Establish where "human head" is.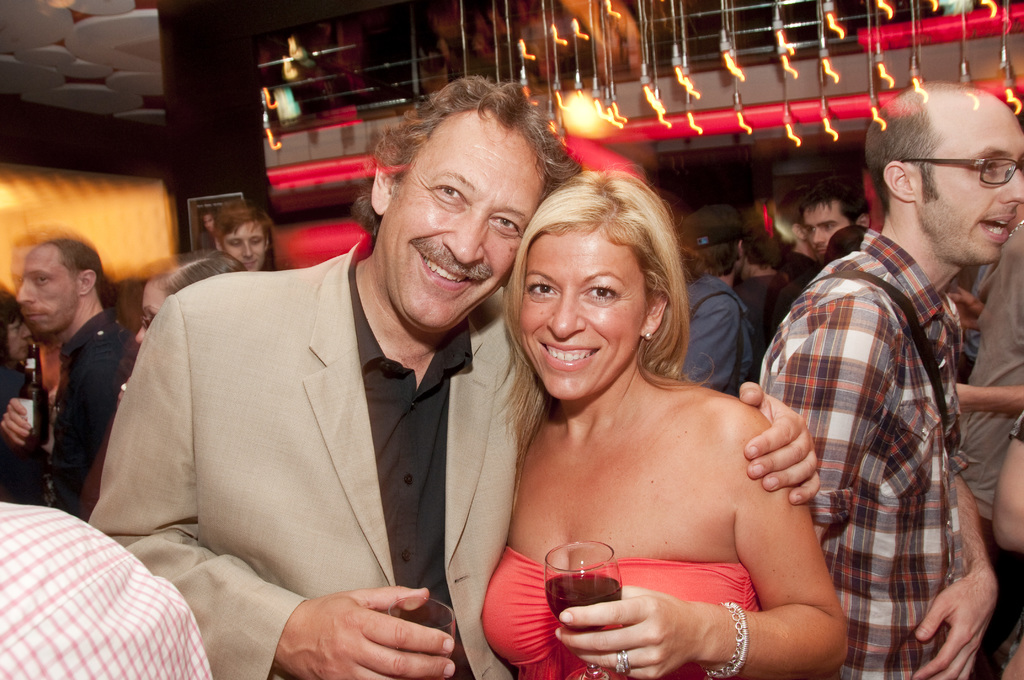
Established at 13 231 103 332.
